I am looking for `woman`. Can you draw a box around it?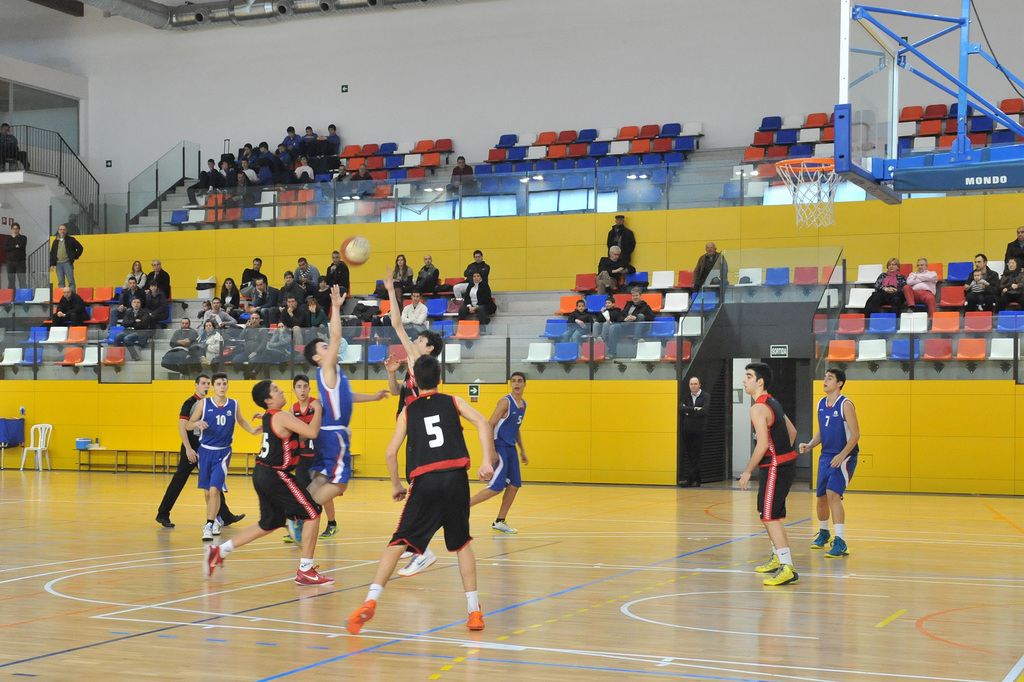
Sure, the bounding box is locate(179, 319, 224, 383).
